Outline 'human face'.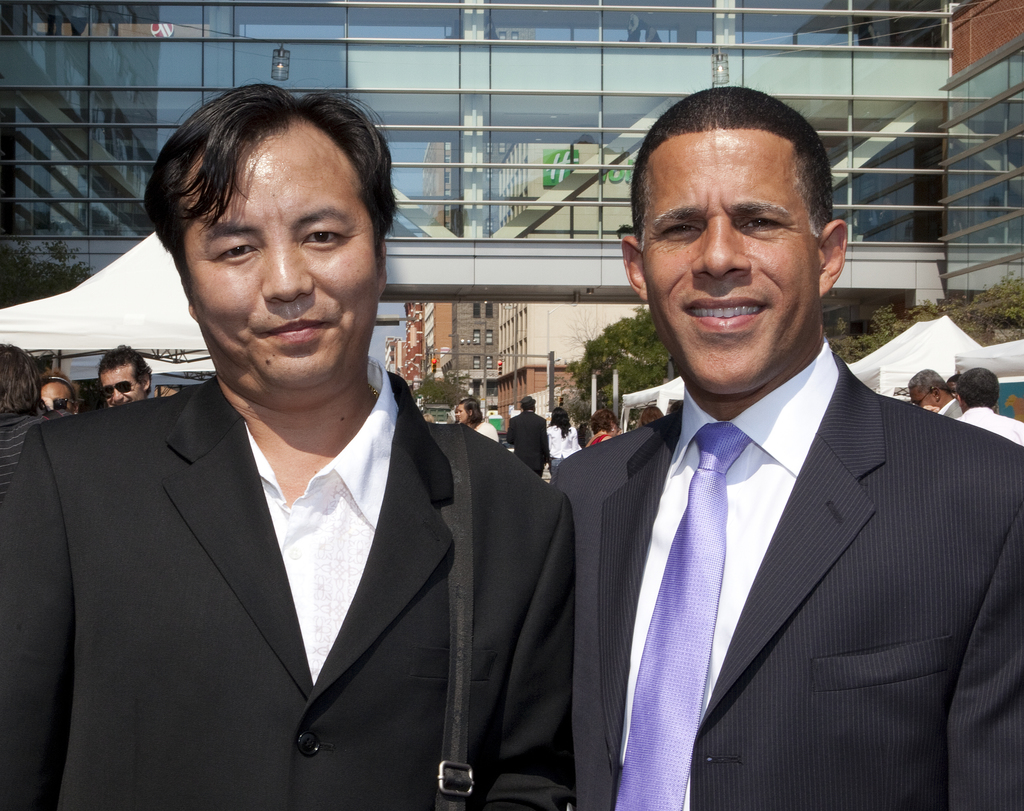
Outline: box=[179, 119, 374, 377].
